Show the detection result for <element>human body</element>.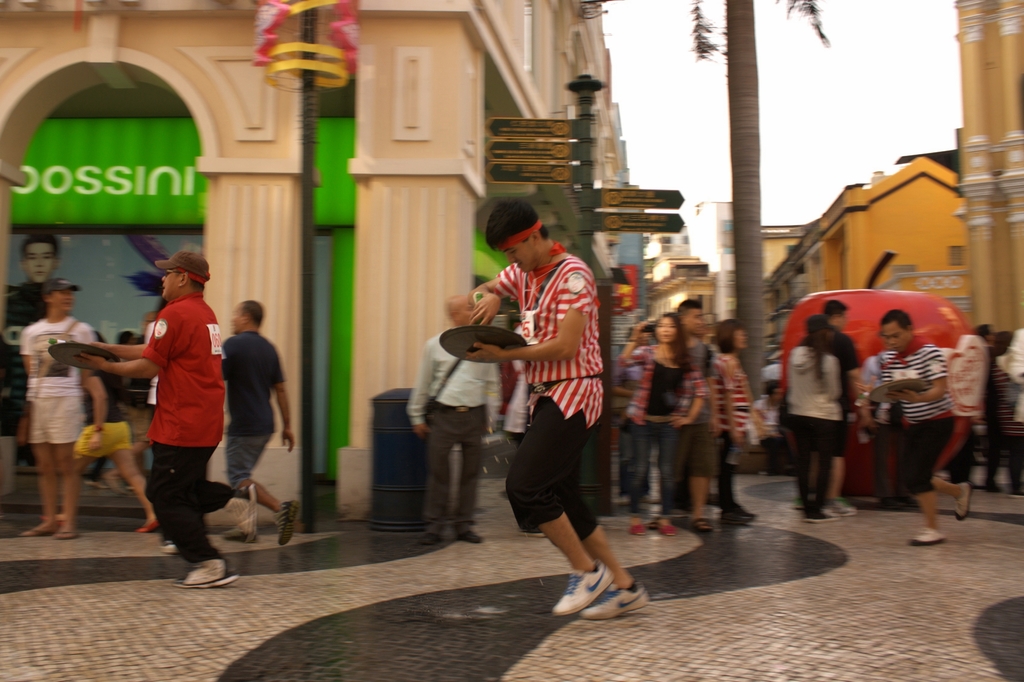
<region>0, 283, 44, 454</region>.
